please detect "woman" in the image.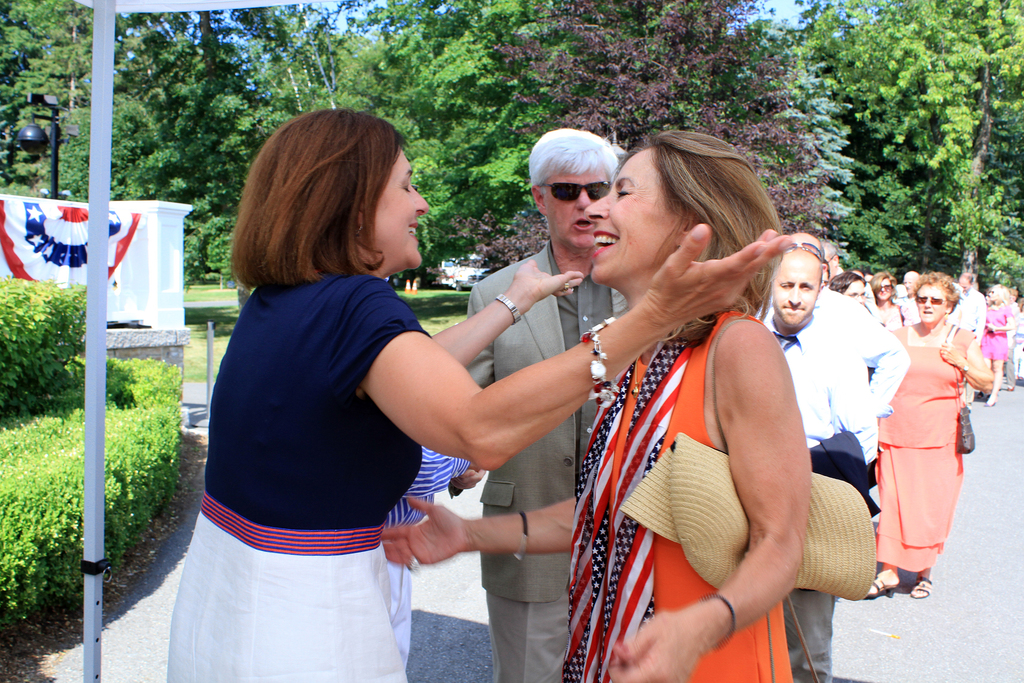
x1=976 y1=281 x2=1012 y2=406.
